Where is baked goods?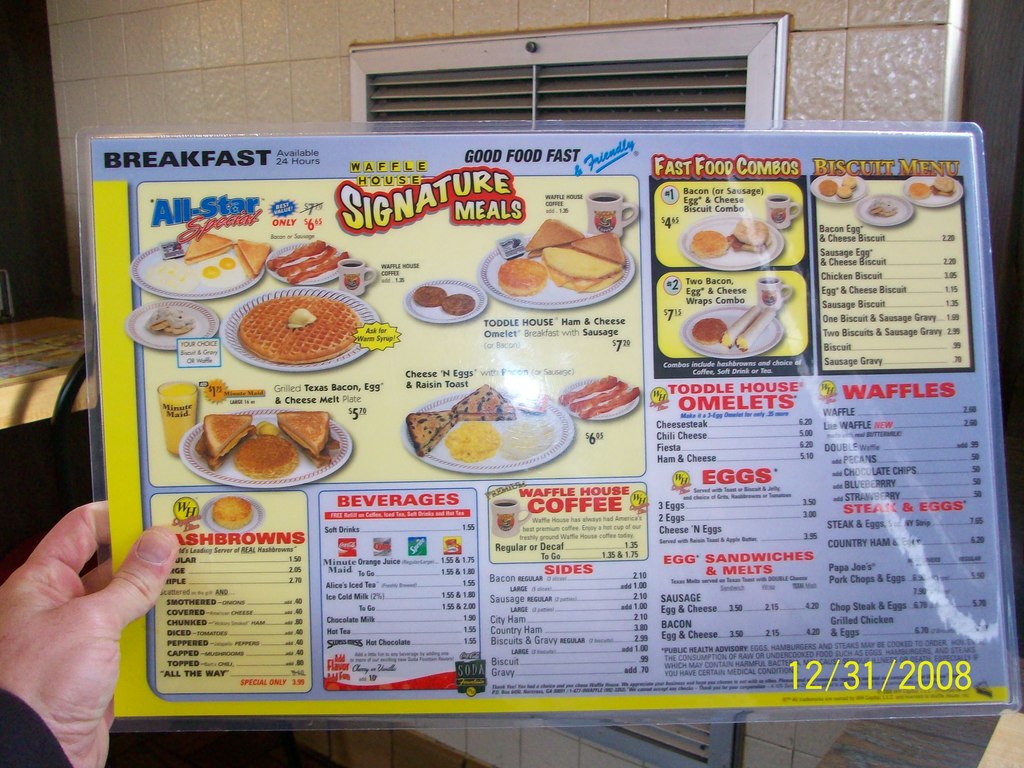
bbox=[264, 238, 328, 273].
